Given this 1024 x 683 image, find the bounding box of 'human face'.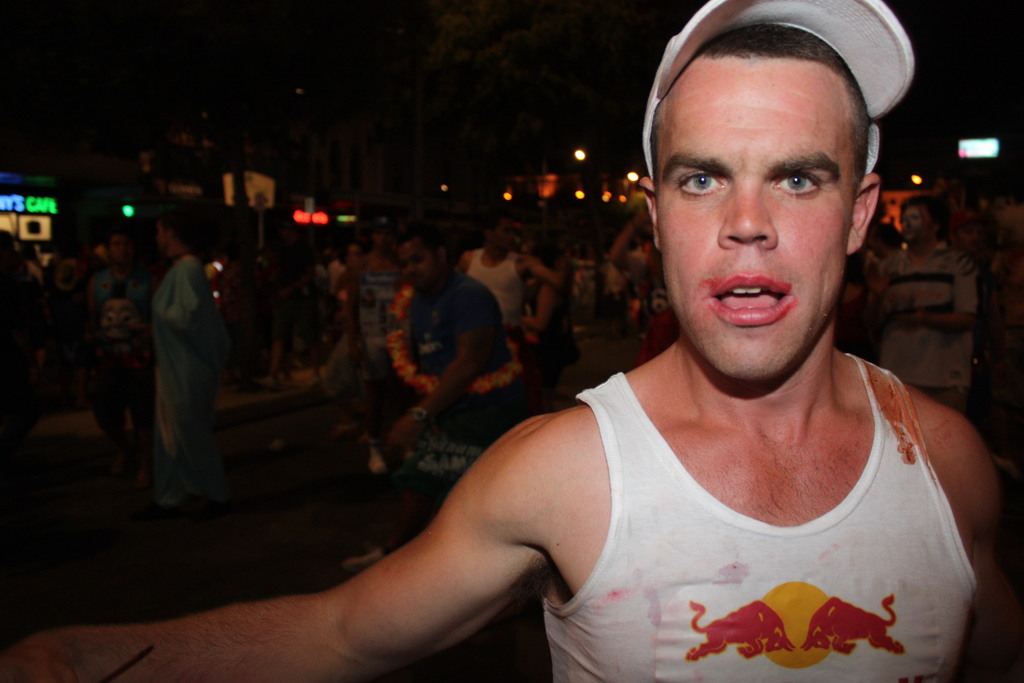
[658,62,858,373].
